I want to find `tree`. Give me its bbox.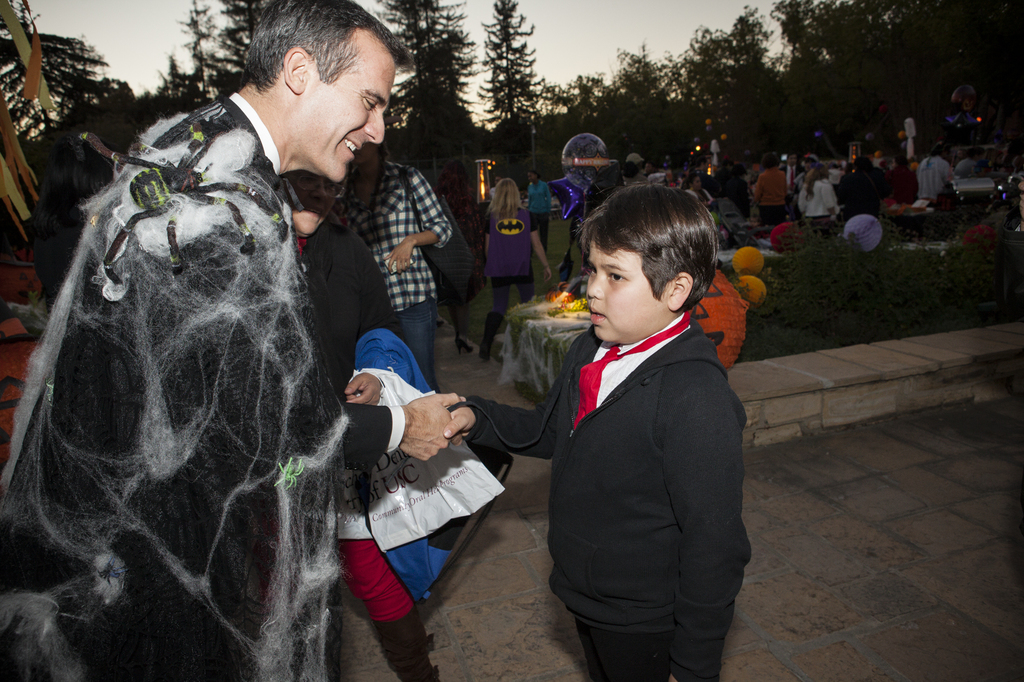
469/0/556/141.
